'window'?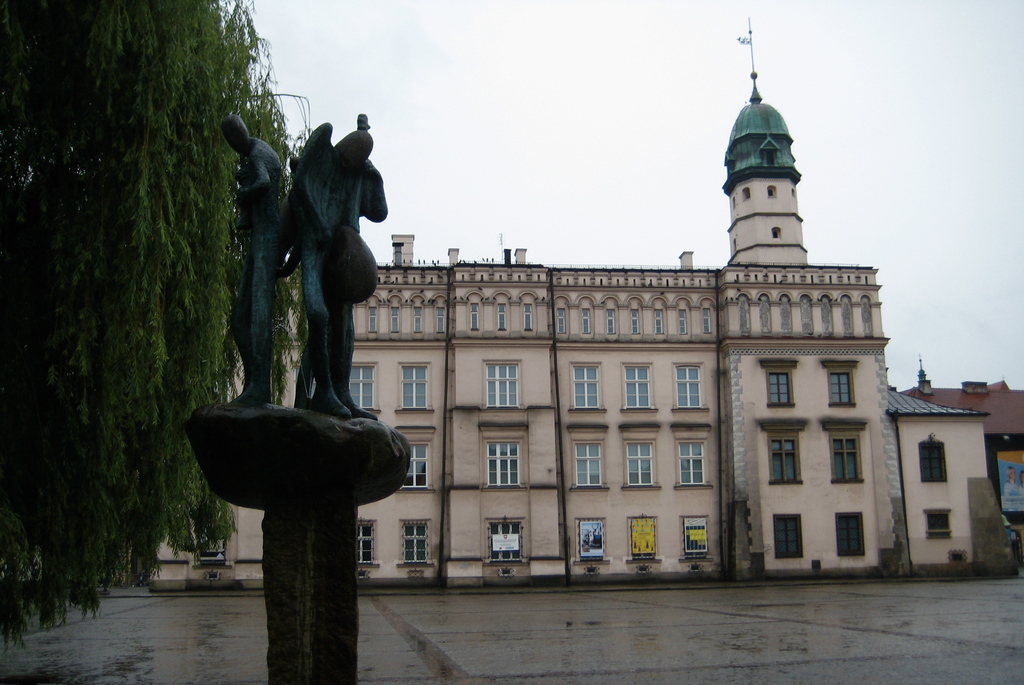
[left=433, top=307, right=444, bottom=331]
